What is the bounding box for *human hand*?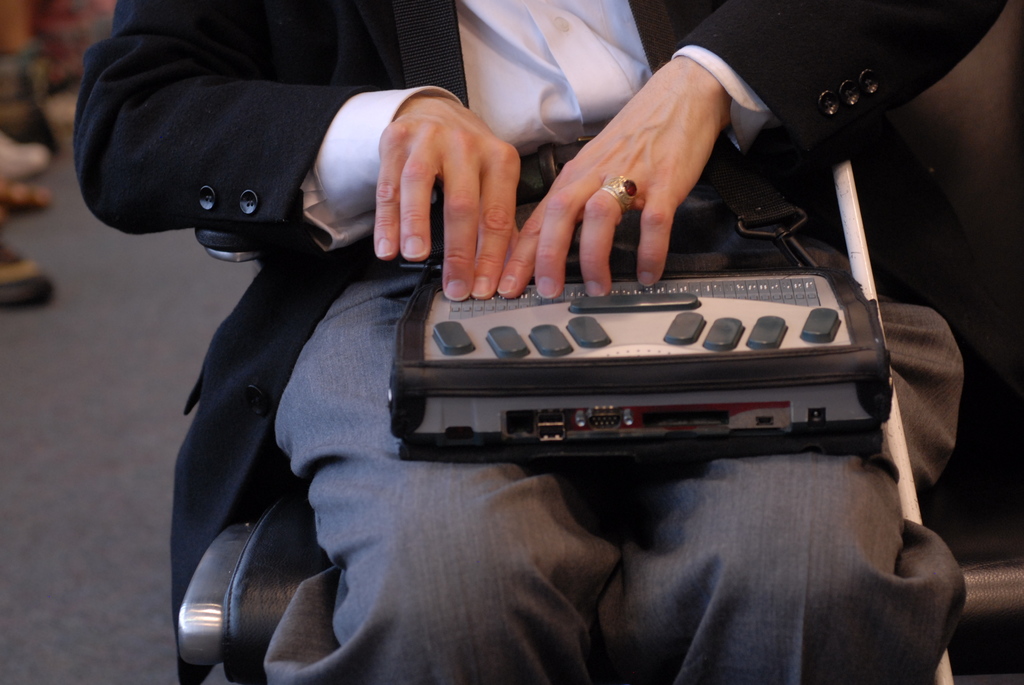
[352, 94, 541, 295].
